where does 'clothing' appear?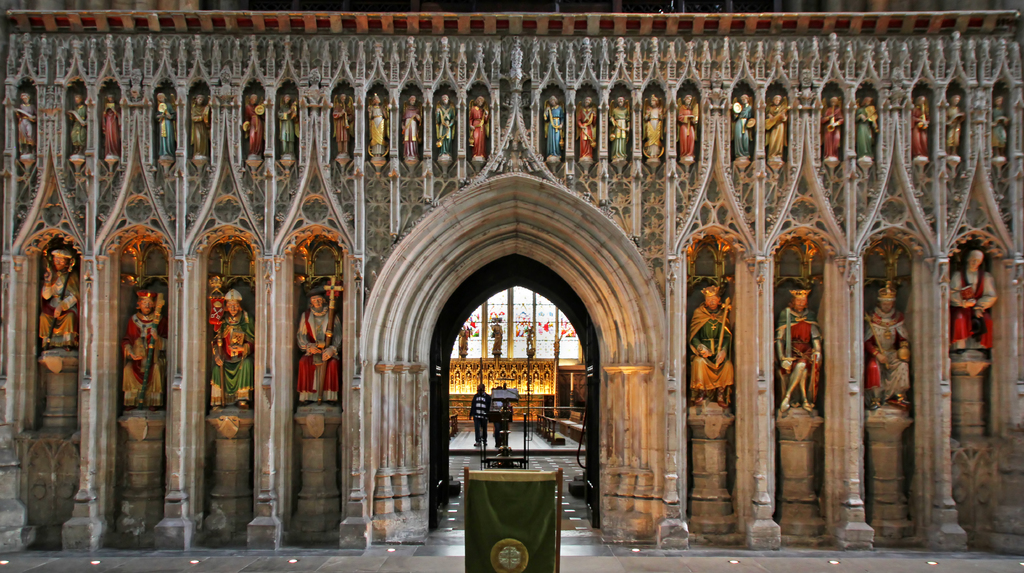
Appears at (left=35, top=268, right=88, bottom=351).
